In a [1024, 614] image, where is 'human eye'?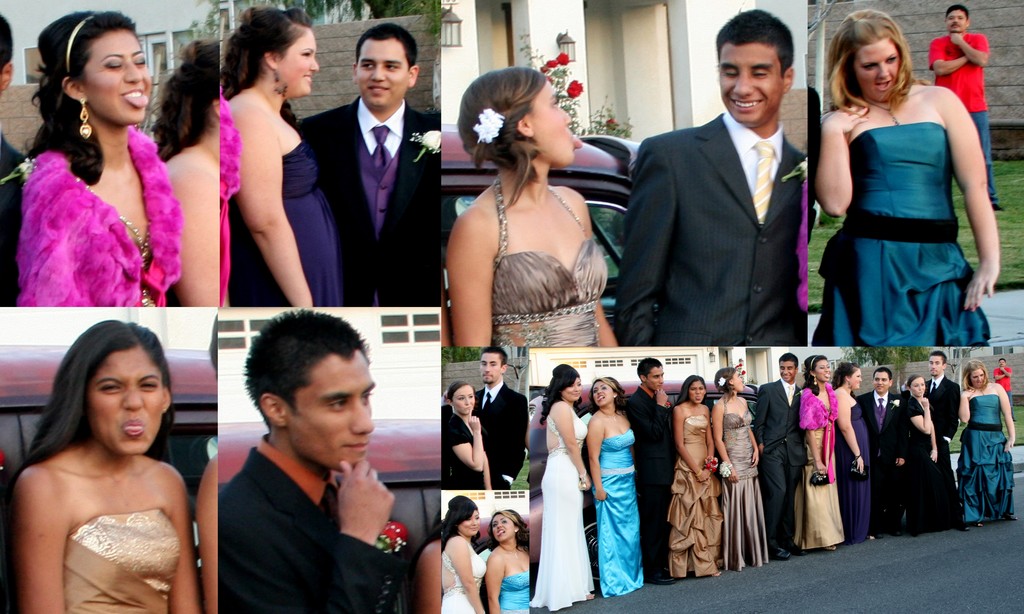
779 365 783 370.
